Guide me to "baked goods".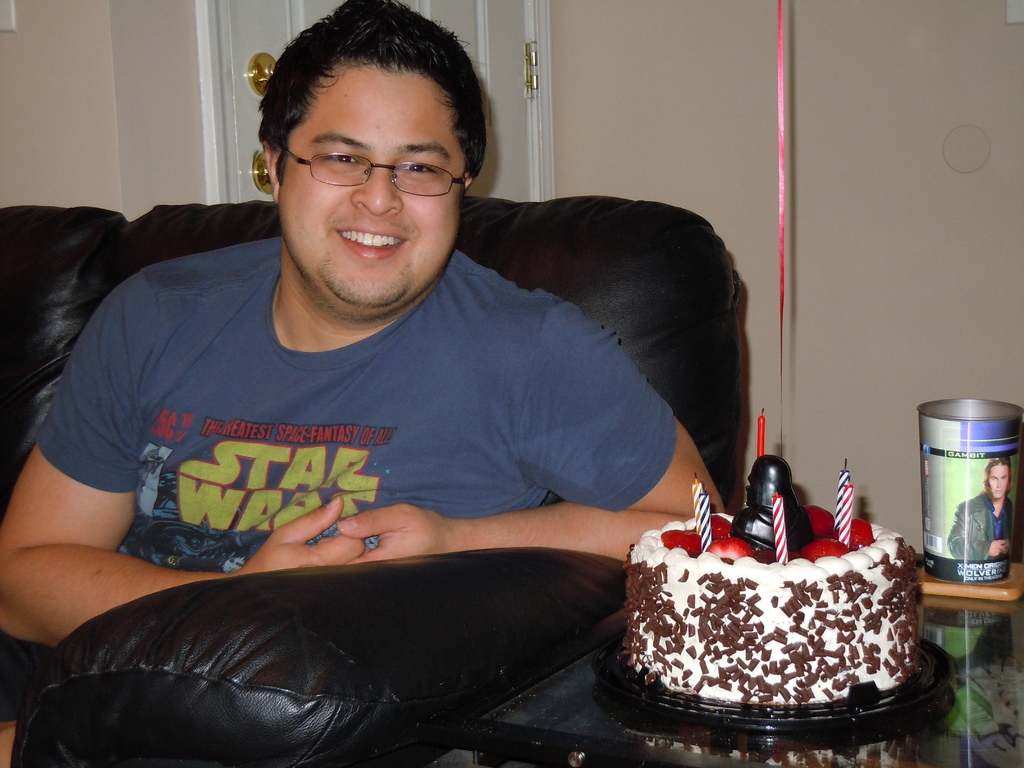
Guidance: left=633, top=505, right=954, bottom=746.
